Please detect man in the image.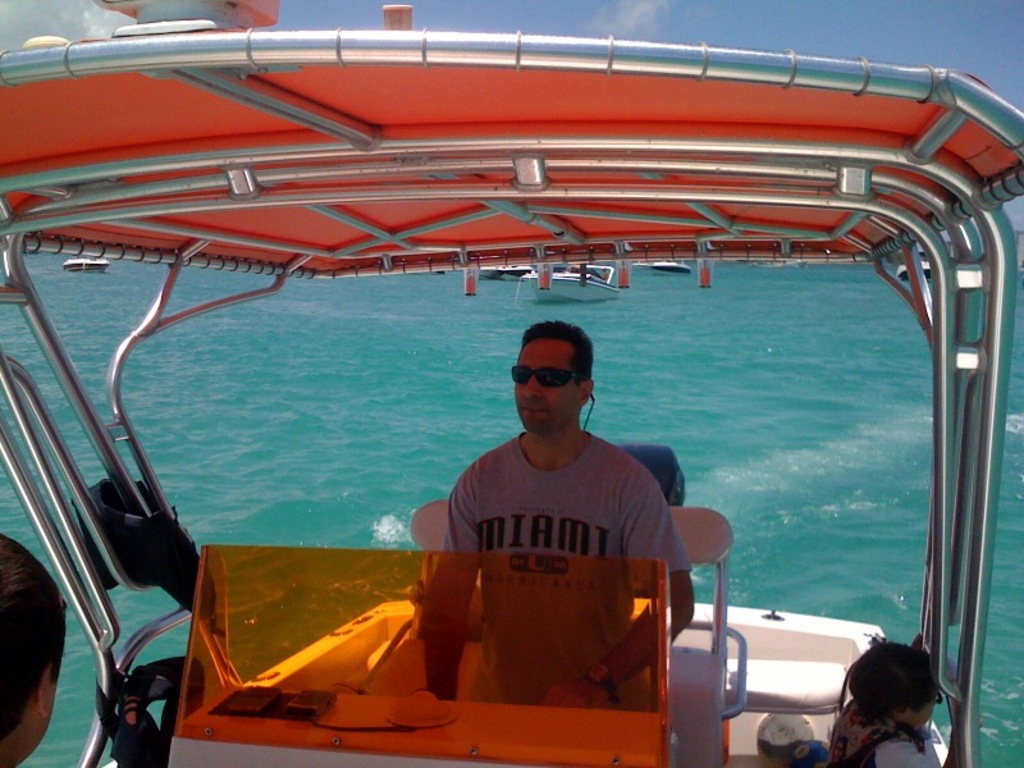
393/306/713/726.
